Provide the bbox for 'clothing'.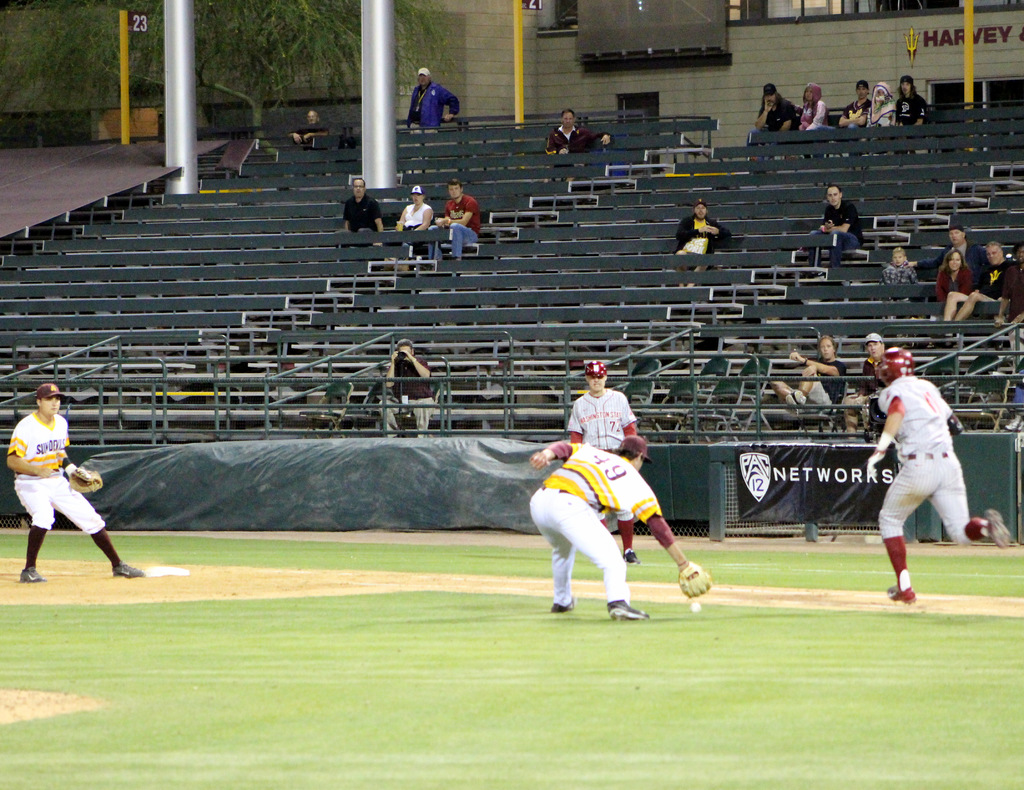
{"left": 520, "top": 438, "right": 679, "bottom": 612}.
